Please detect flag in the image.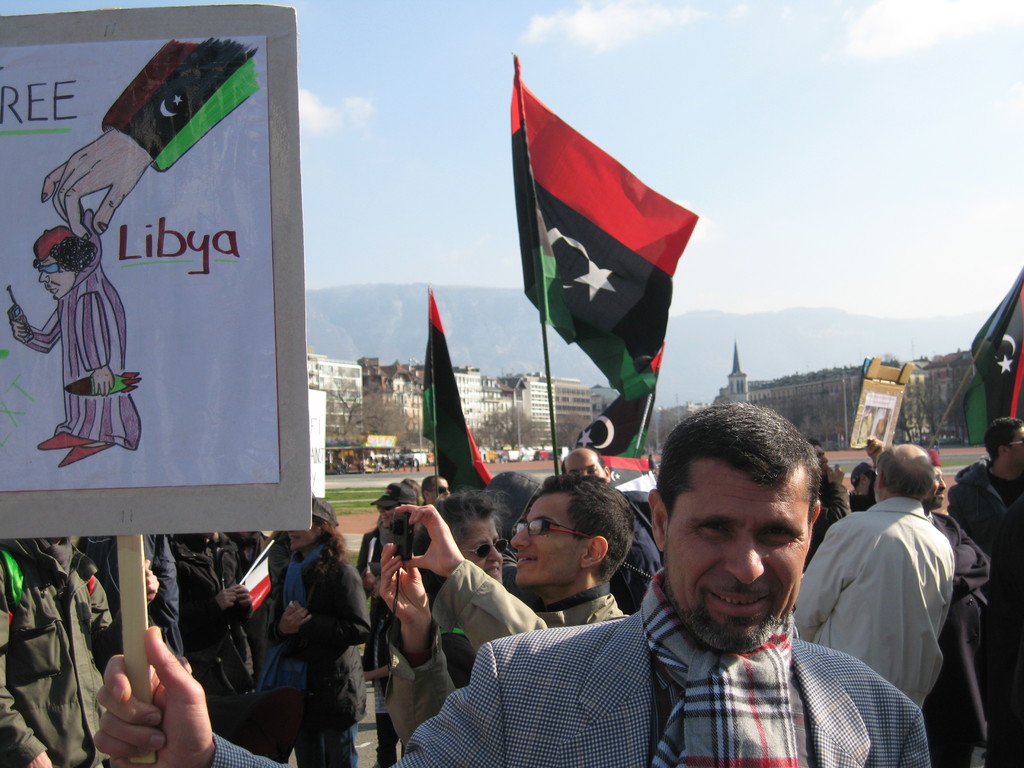
left=565, top=358, right=664, bottom=476.
